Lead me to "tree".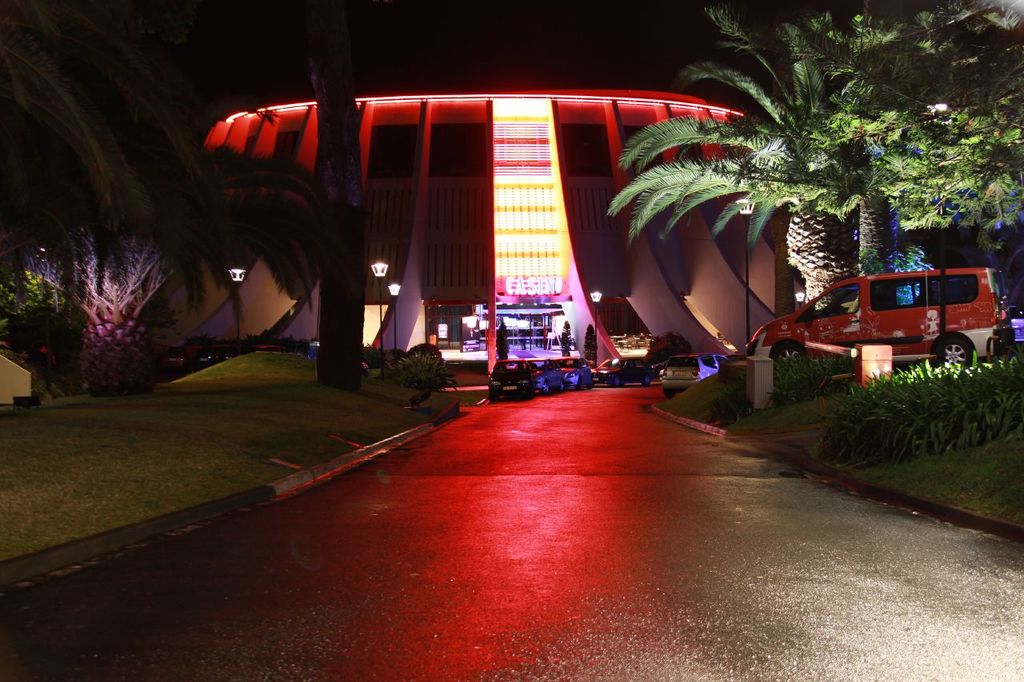
Lead to Rect(605, 2, 1023, 335).
